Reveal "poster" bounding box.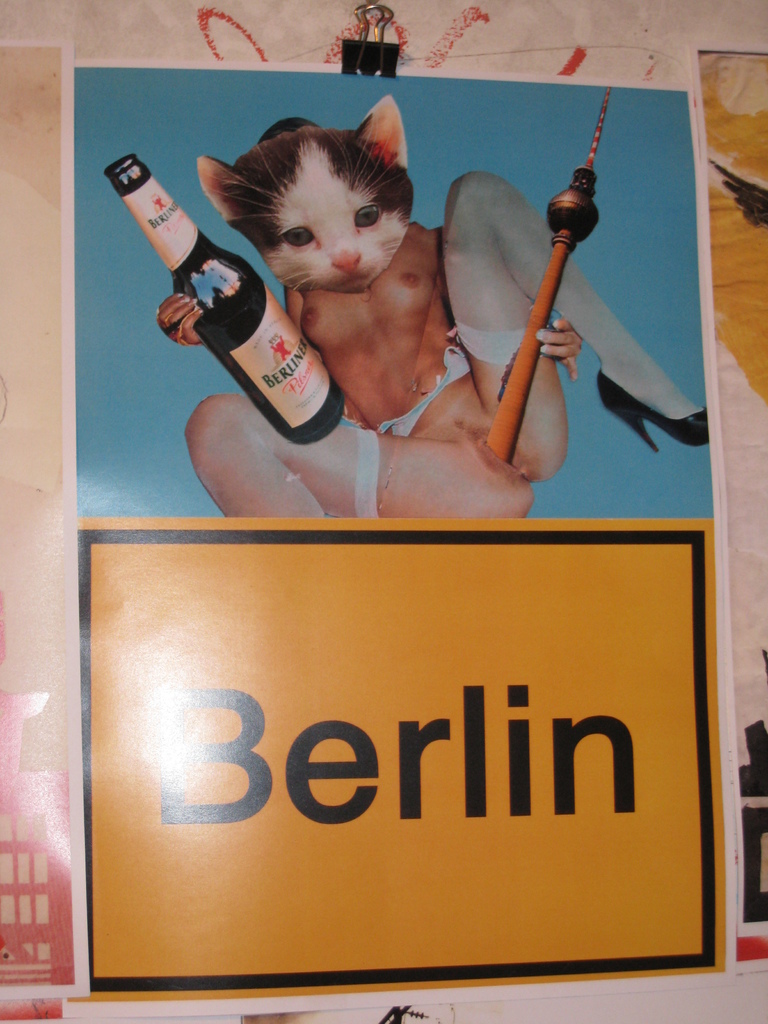
Revealed: left=70, top=65, right=728, bottom=998.
